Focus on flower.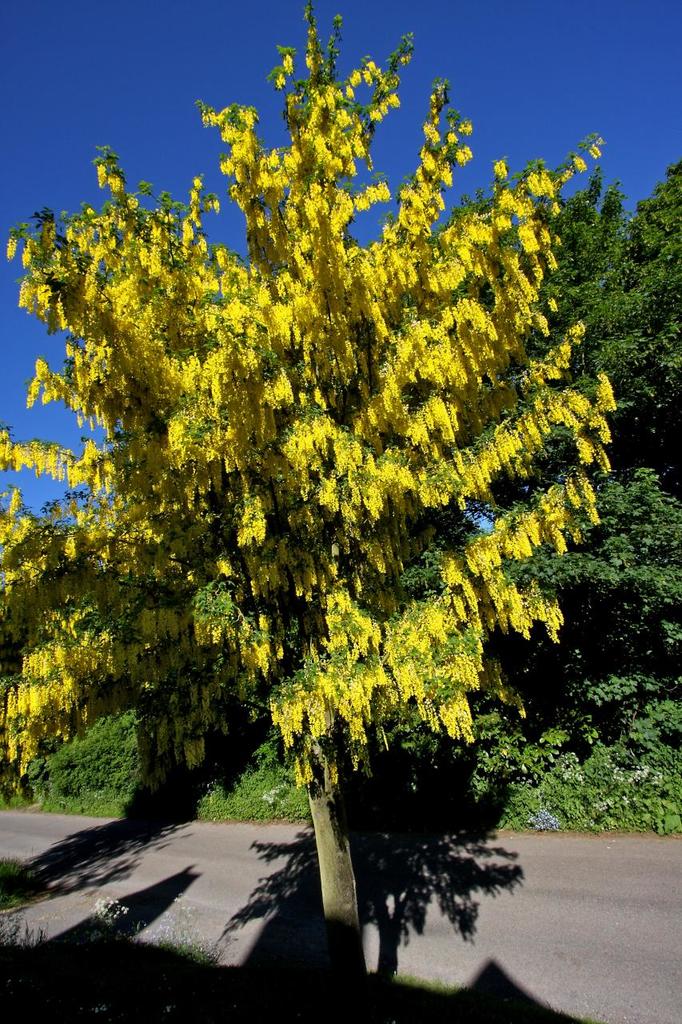
Focused at <bbox>489, 154, 512, 182</bbox>.
